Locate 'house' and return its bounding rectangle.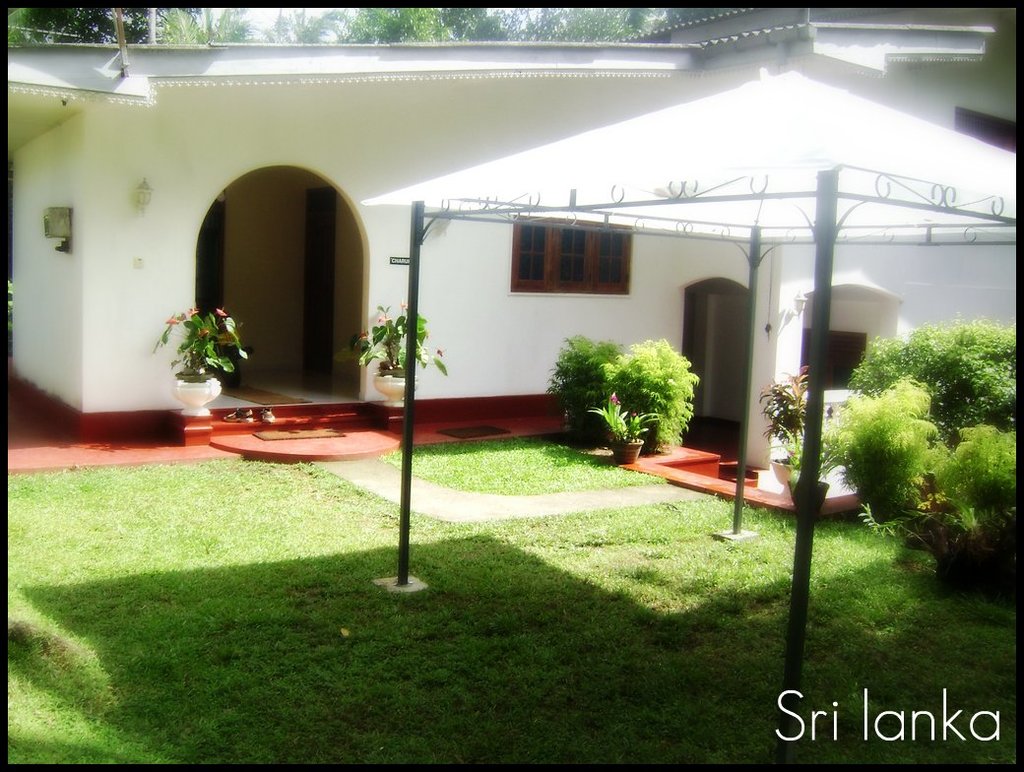
5 2 1021 501.
